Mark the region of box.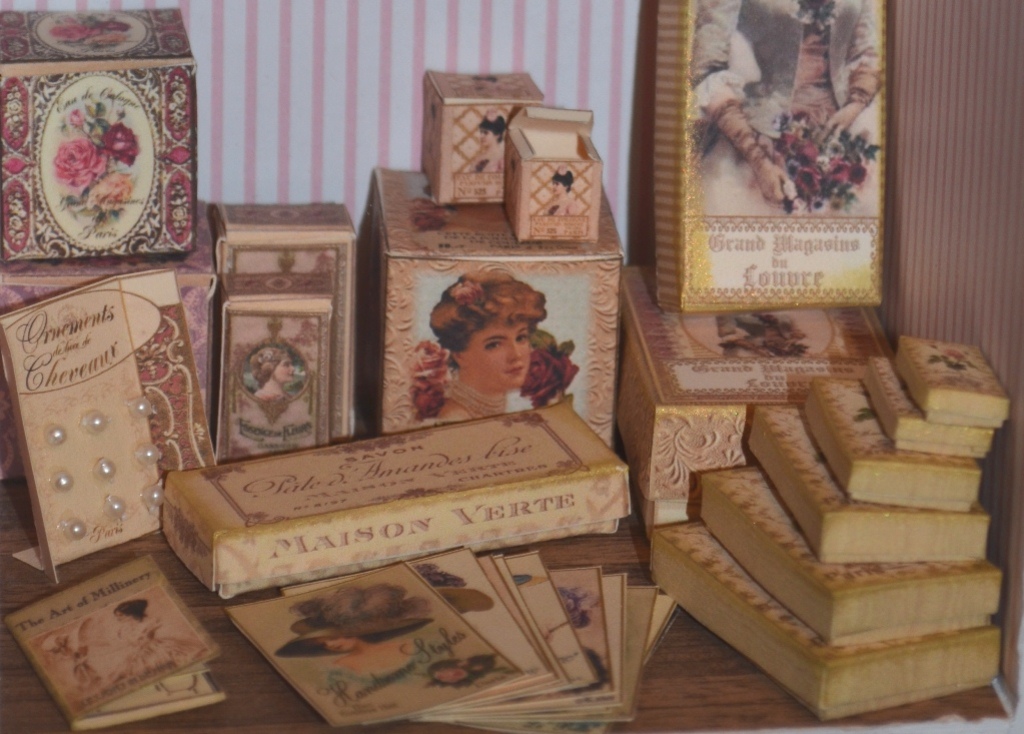
Region: box(211, 266, 332, 471).
